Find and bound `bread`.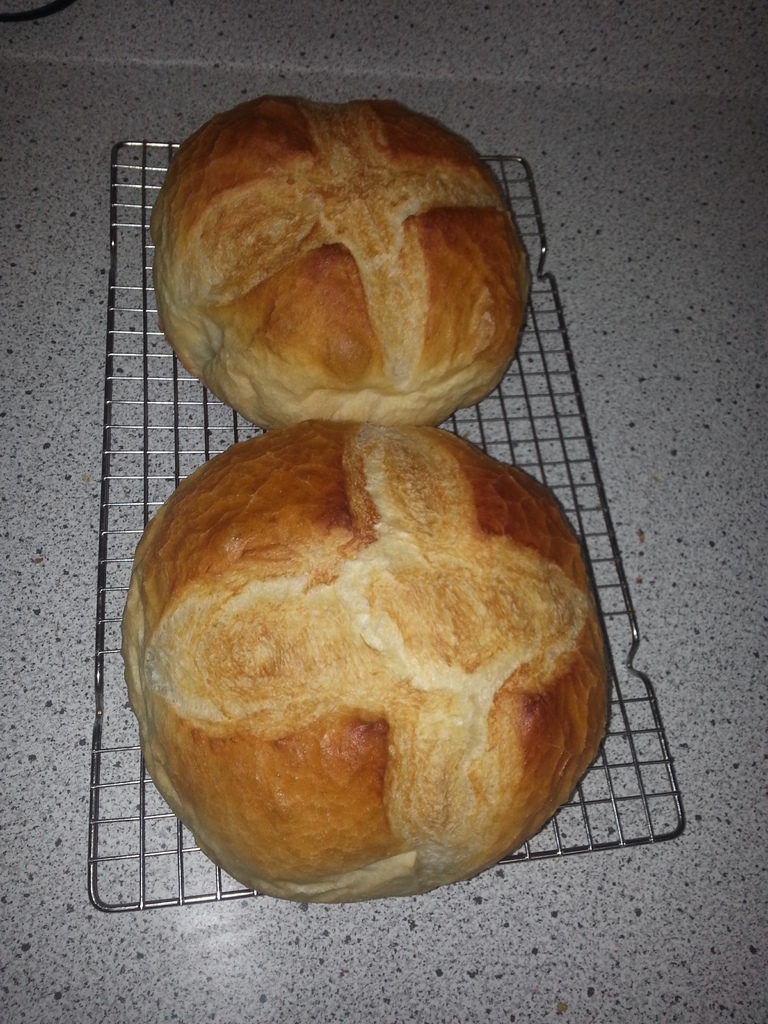
Bound: 144,85,534,426.
